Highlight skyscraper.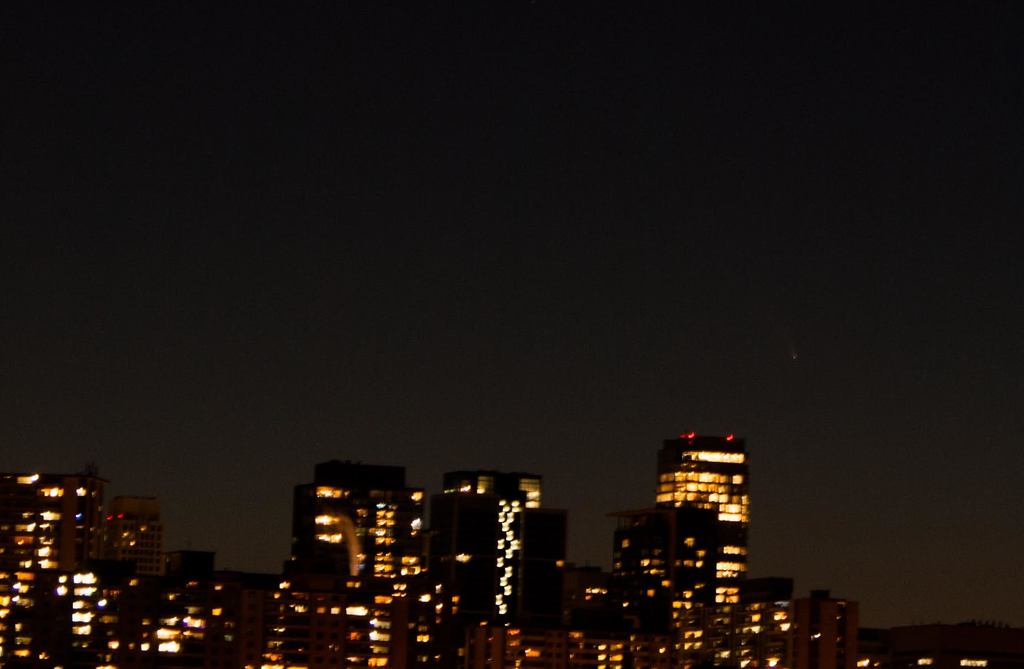
Highlighted region: (left=624, top=418, right=772, bottom=643).
